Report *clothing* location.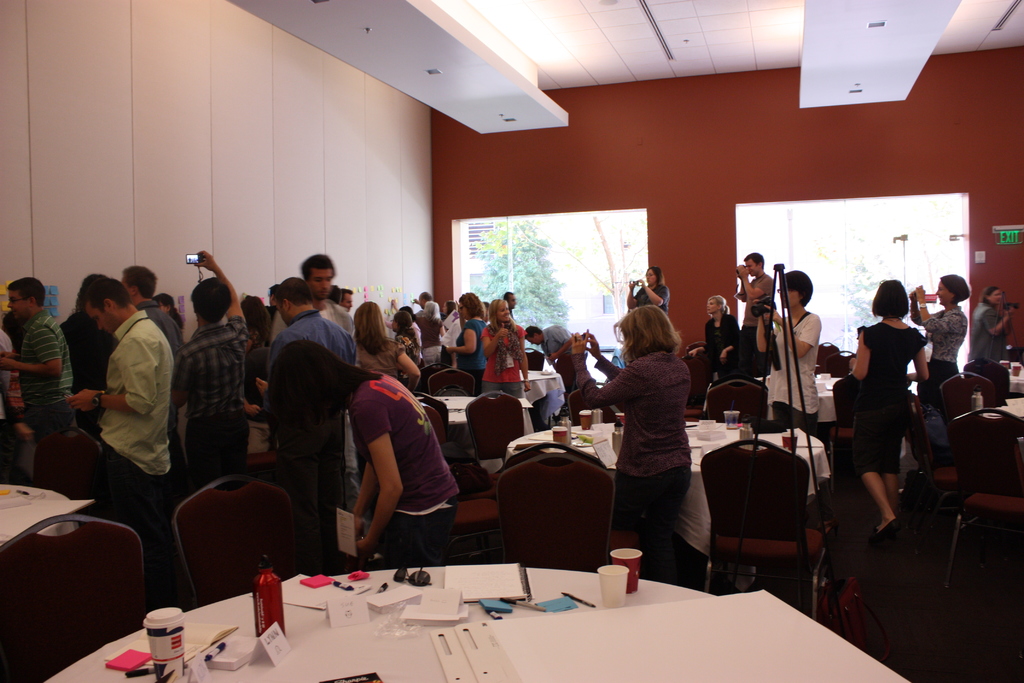
Report: rect(630, 274, 671, 319).
